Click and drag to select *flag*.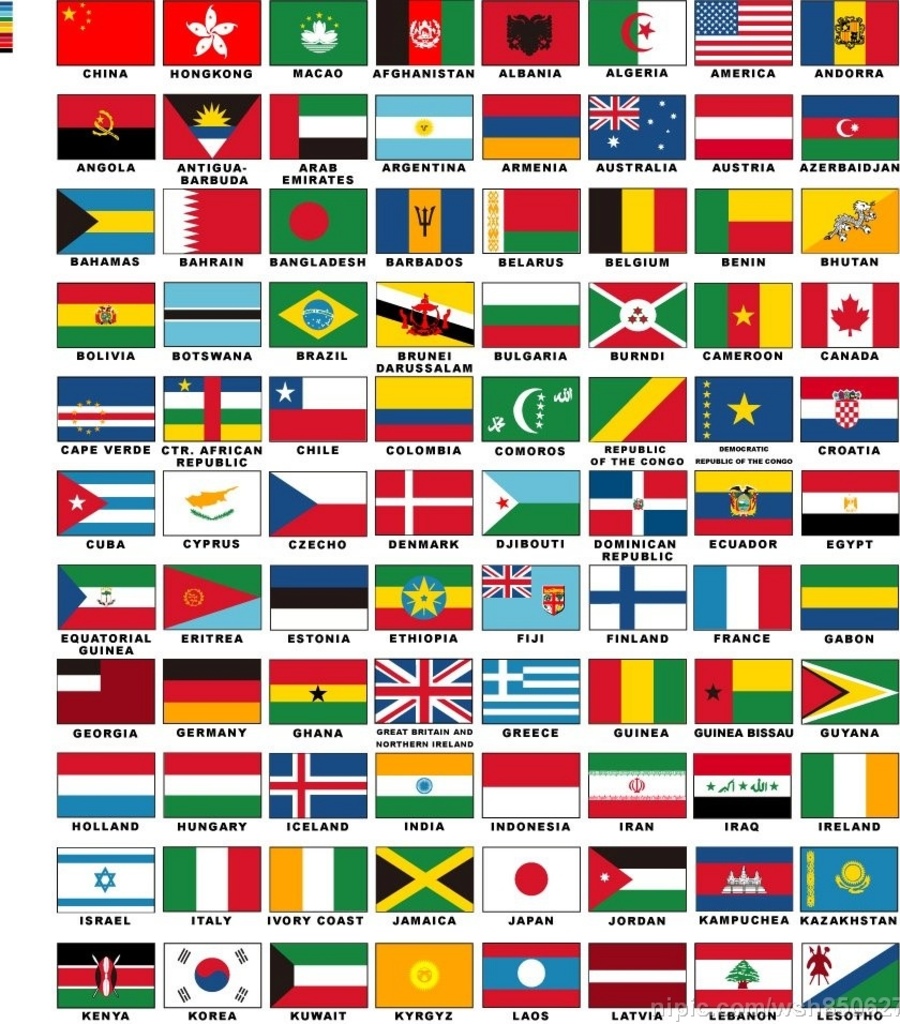
Selection: bbox=[153, 849, 261, 908].
